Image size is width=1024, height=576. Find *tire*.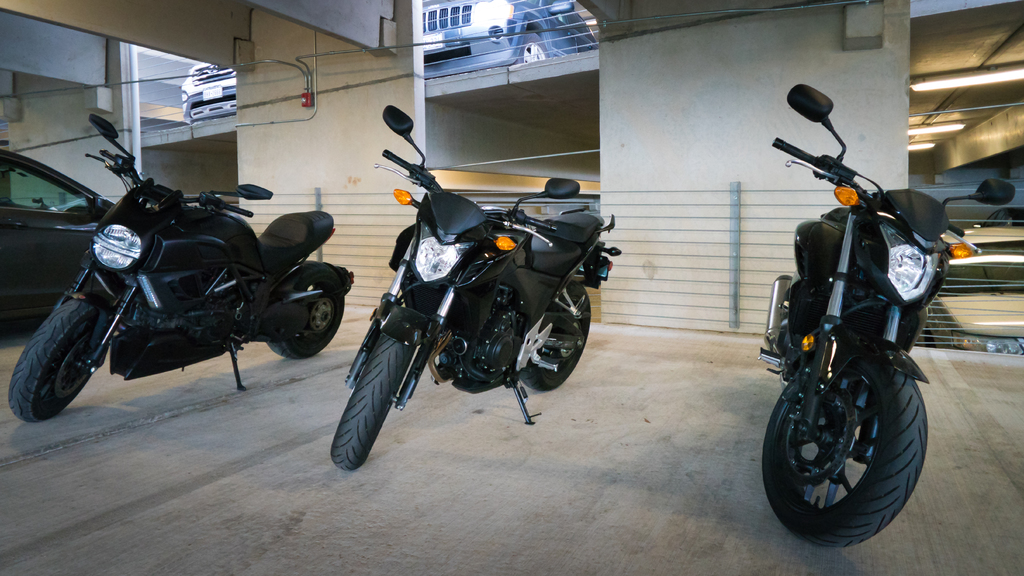
select_region(520, 280, 590, 389).
